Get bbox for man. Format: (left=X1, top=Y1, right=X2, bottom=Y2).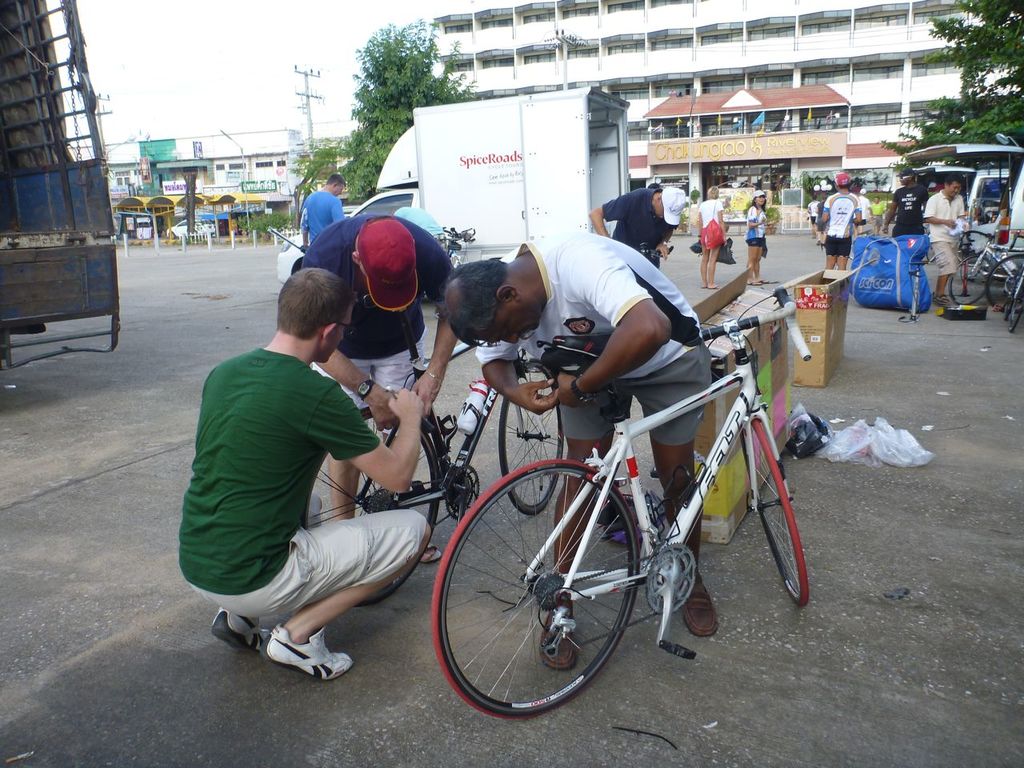
(left=300, top=174, right=346, bottom=250).
